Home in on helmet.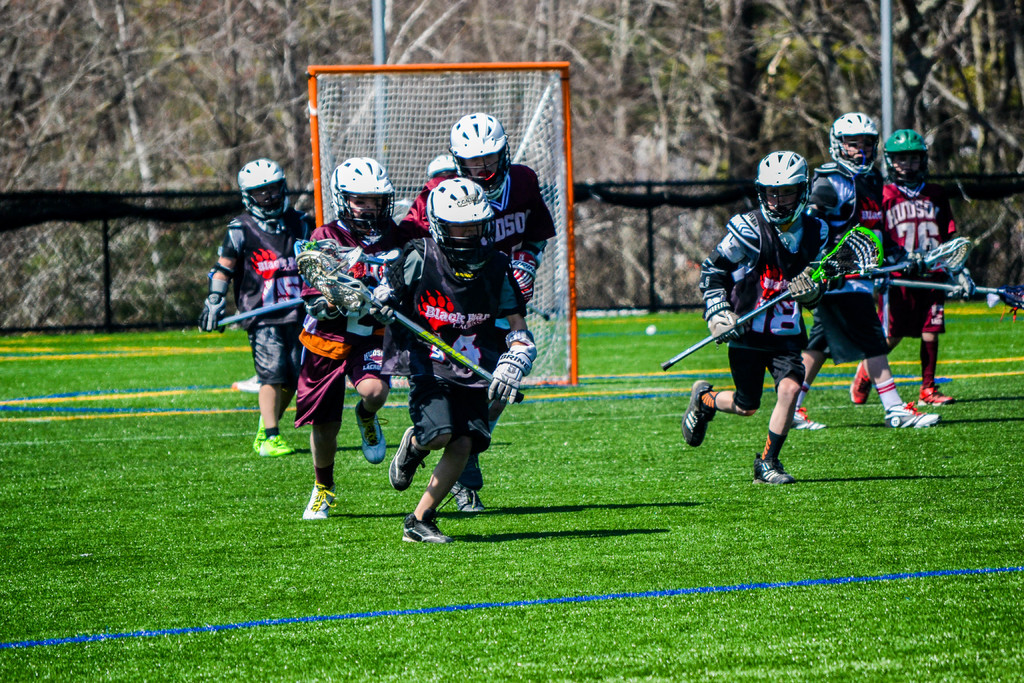
Homed in at {"x1": 413, "y1": 177, "x2": 493, "y2": 261}.
